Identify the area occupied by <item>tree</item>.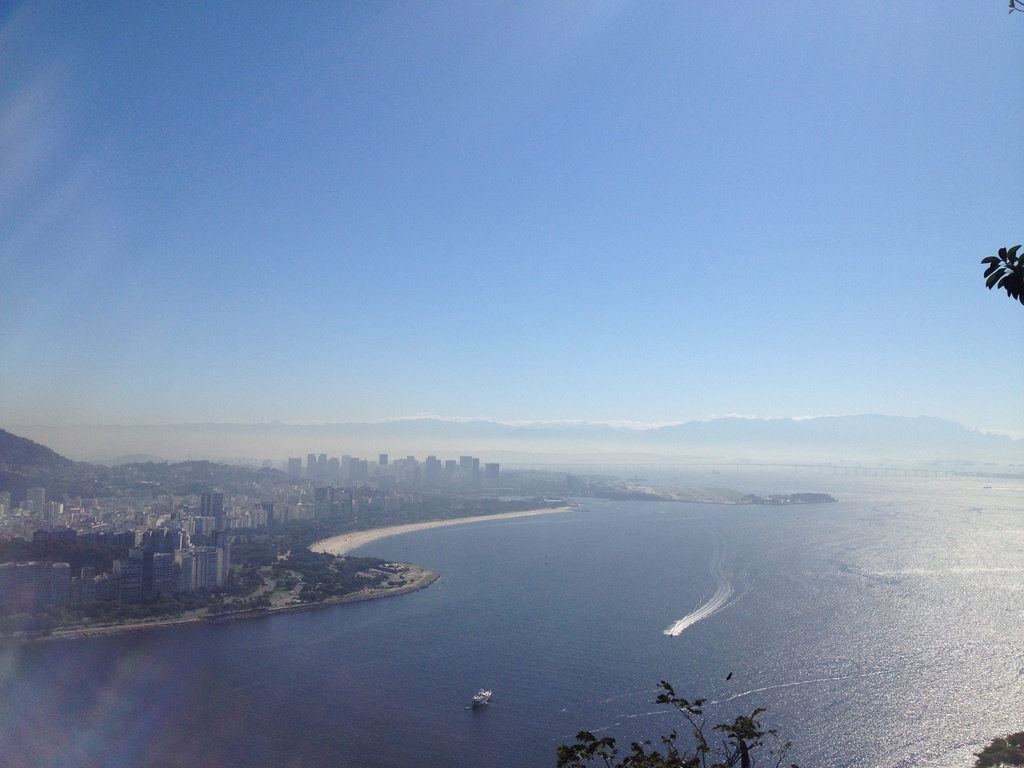
Area: <box>556,679,794,767</box>.
